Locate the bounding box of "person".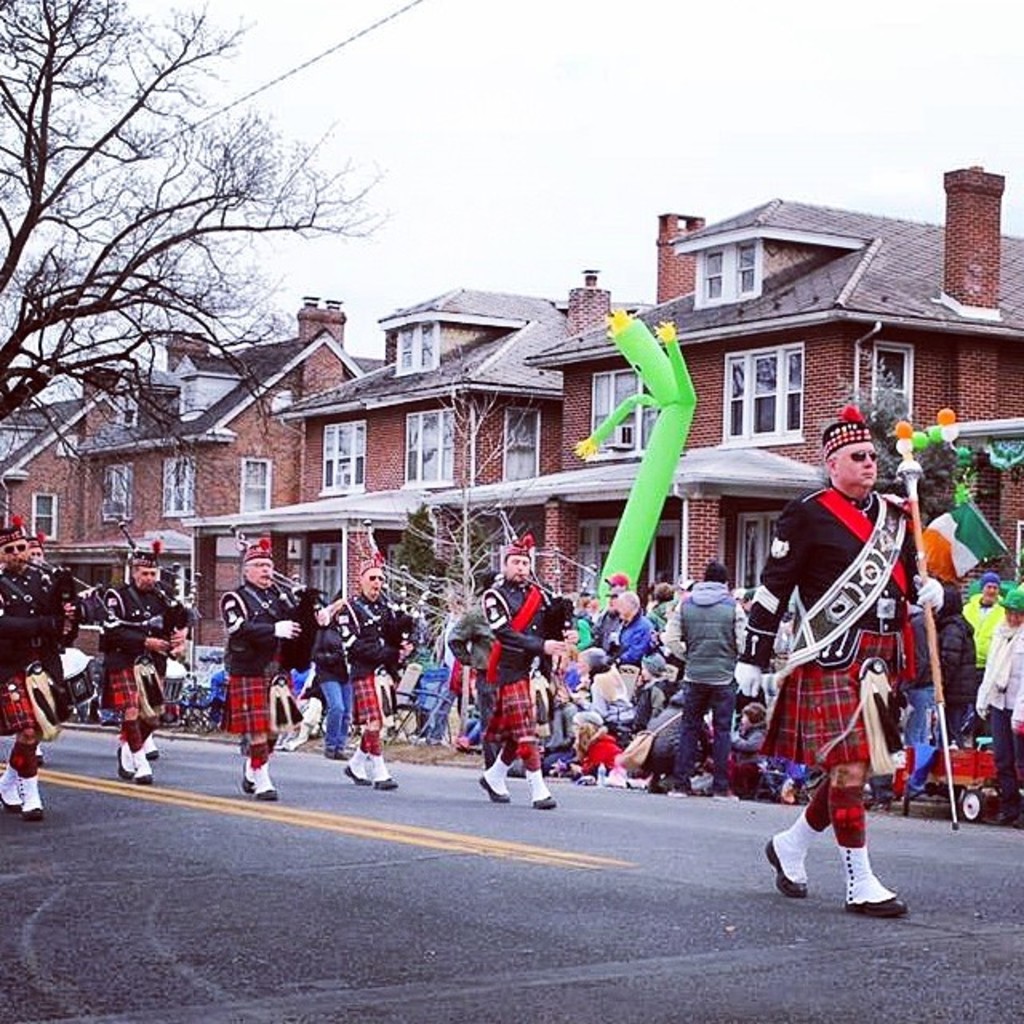
Bounding box: locate(98, 542, 184, 771).
